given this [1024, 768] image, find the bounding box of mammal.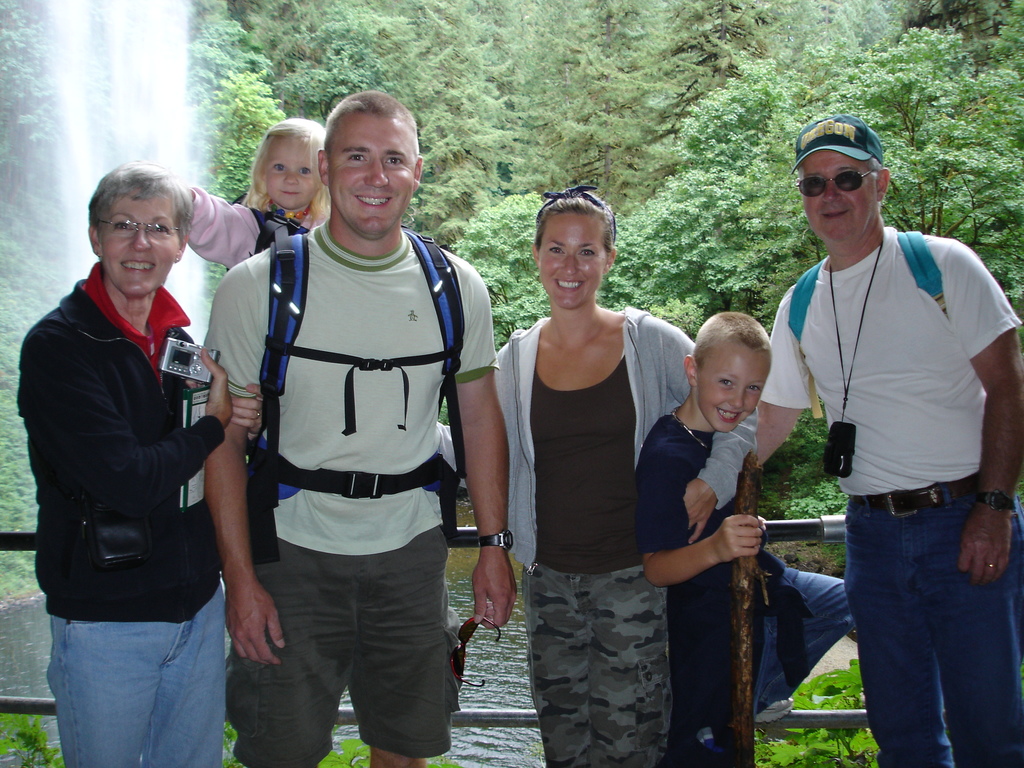
x1=762, y1=72, x2=994, y2=756.
